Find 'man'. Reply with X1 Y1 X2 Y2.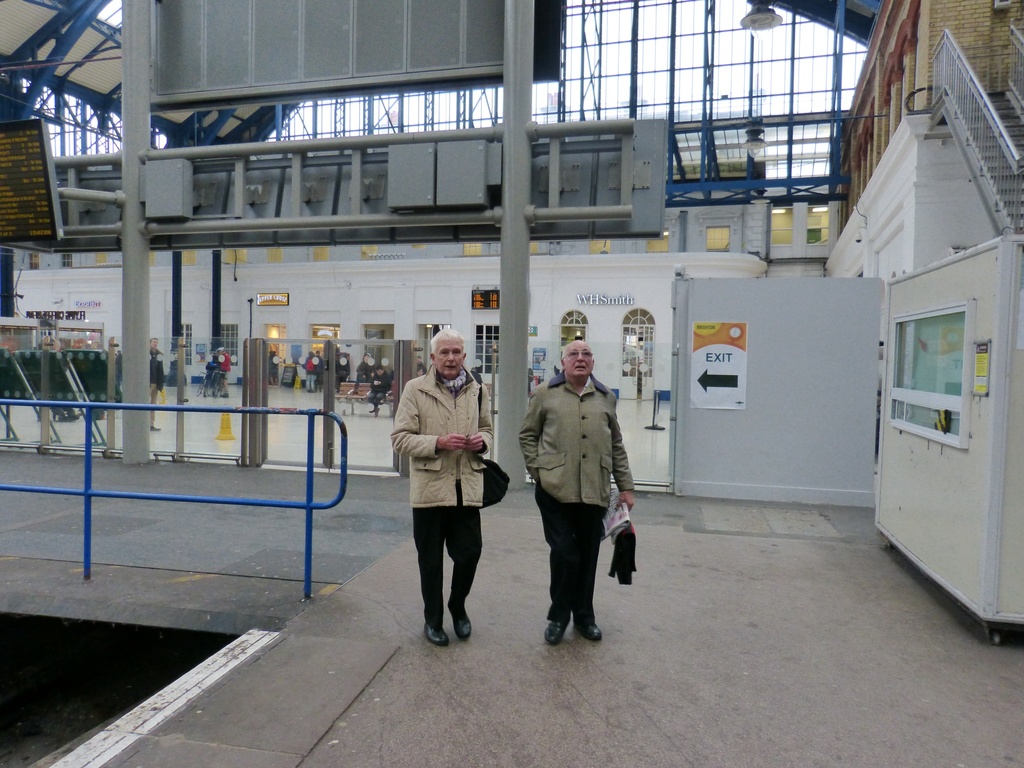
355 355 374 383.
